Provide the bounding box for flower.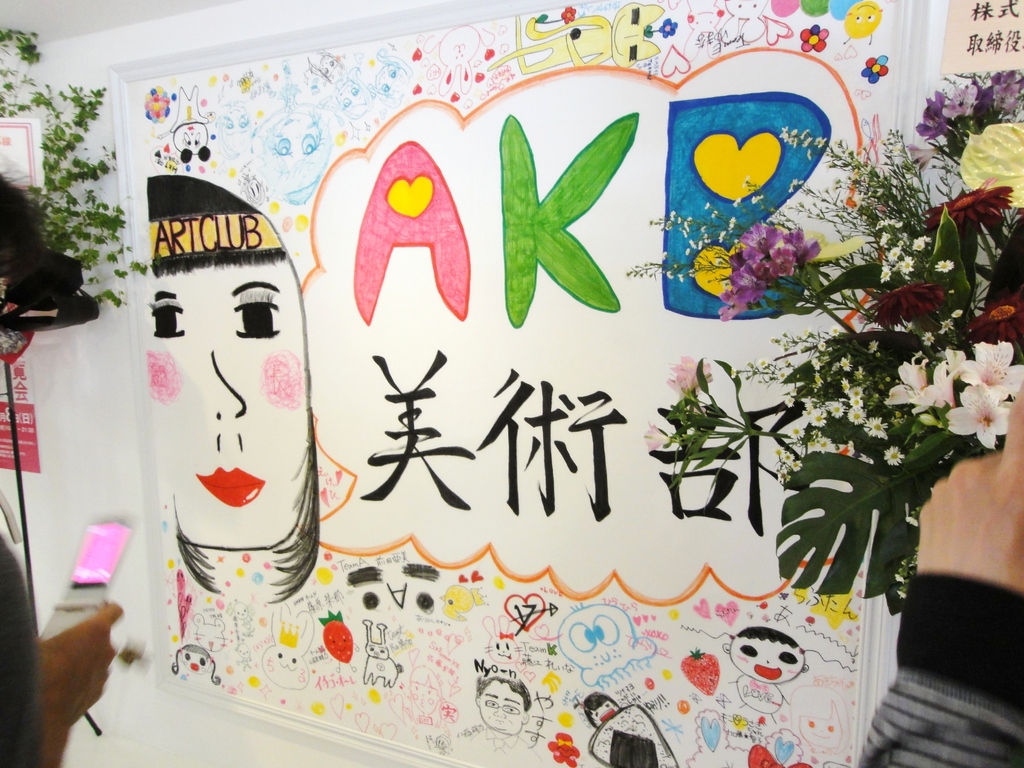
(919, 357, 959, 414).
